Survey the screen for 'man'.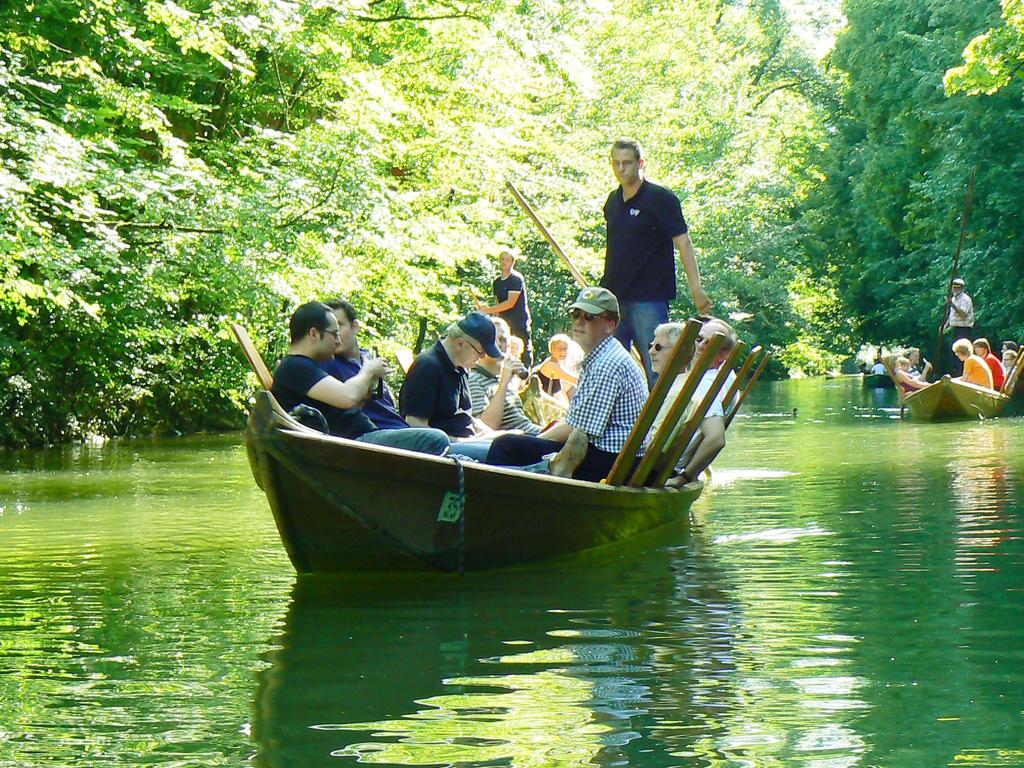
Survey found: 996,339,1016,353.
